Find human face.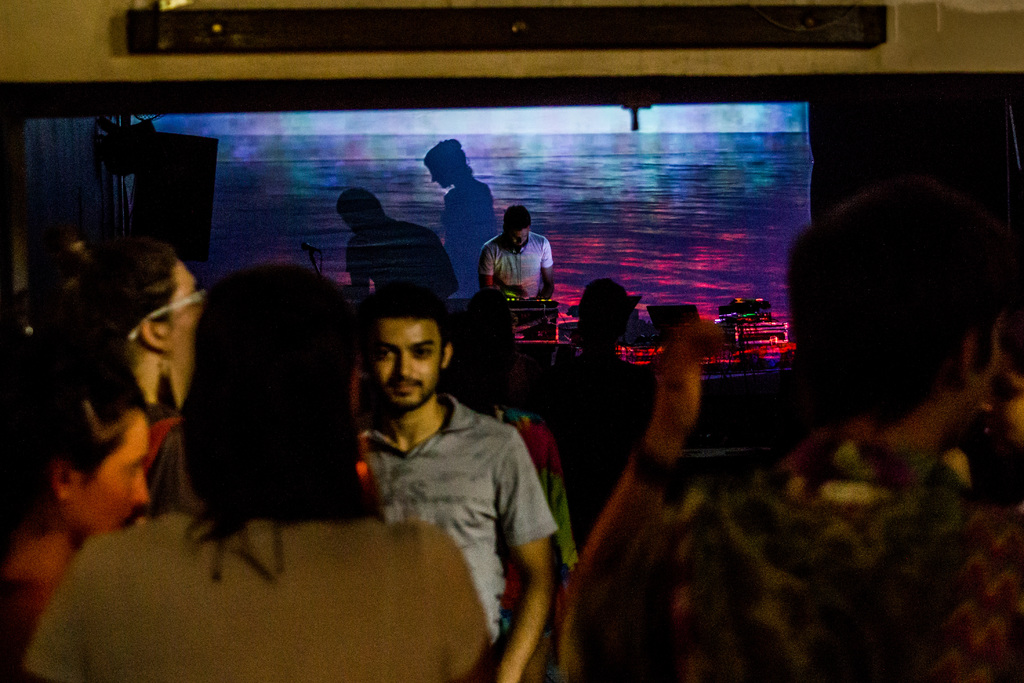
select_region(979, 322, 1000, 397).
